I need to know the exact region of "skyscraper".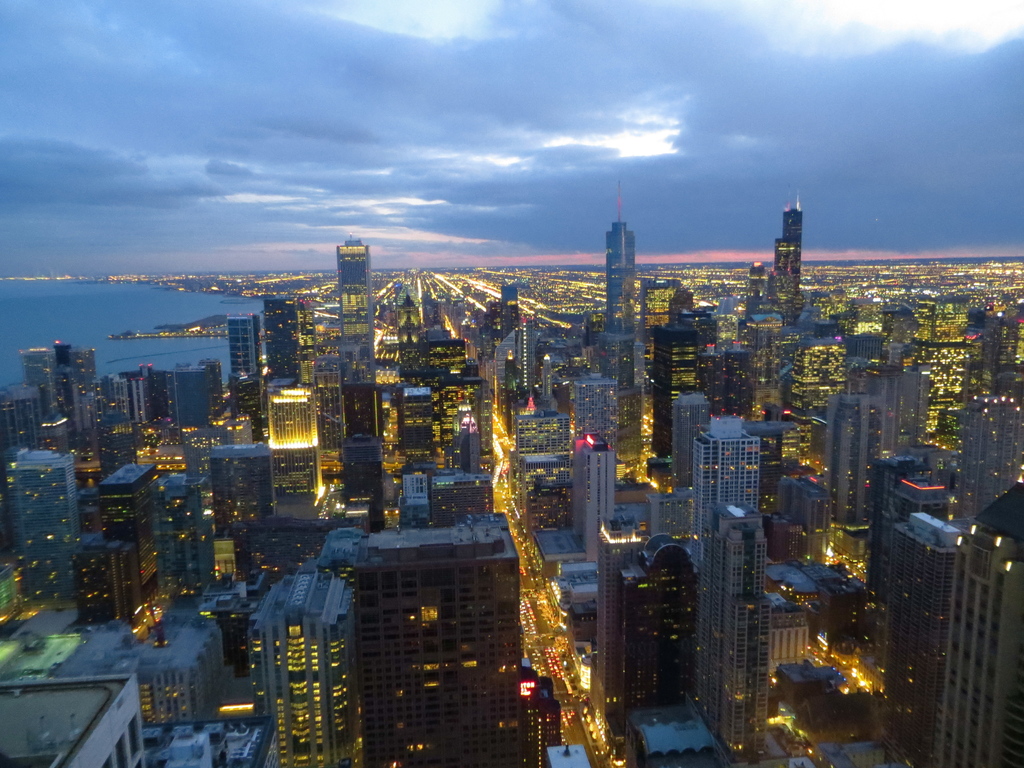
Region: 102 458 149 584.
